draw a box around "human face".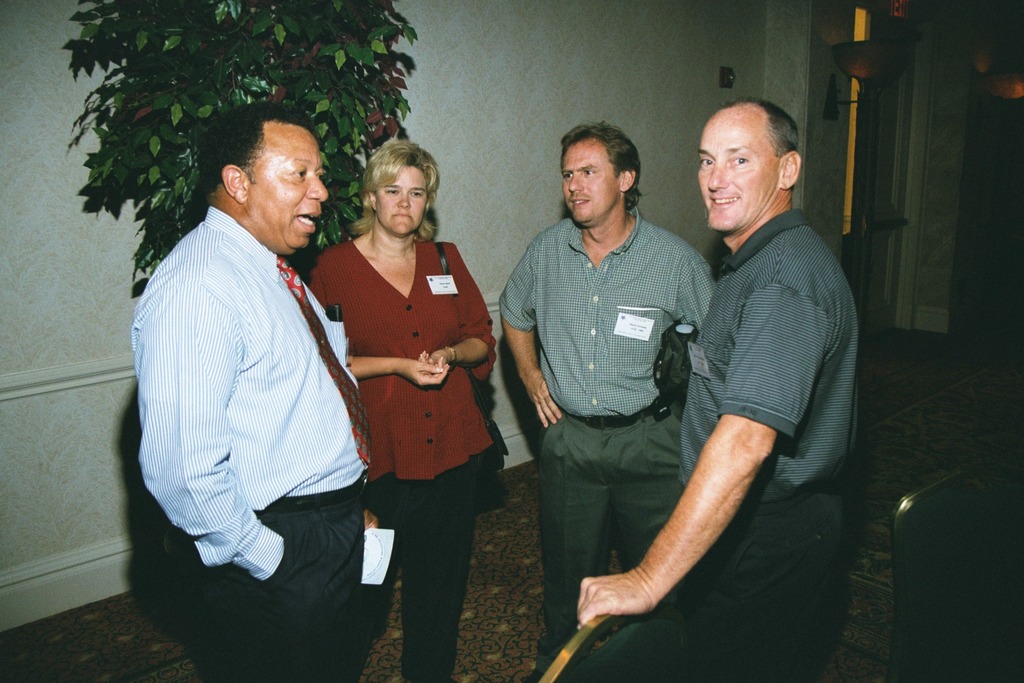
<box>247,123,328,255</box>.
